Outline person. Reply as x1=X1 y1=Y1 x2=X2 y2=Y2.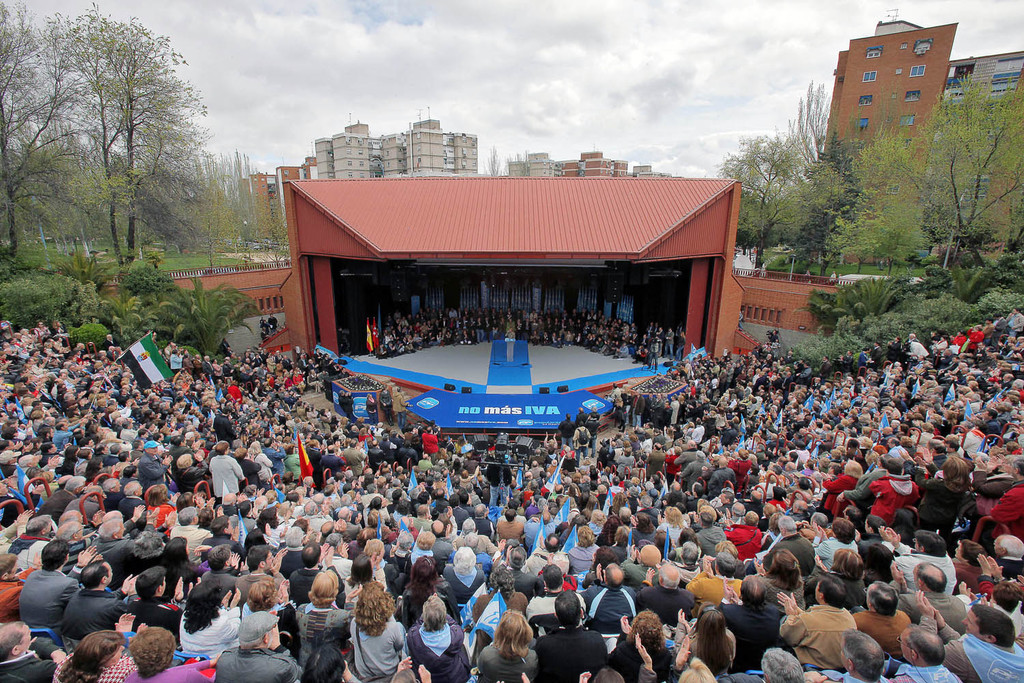
x1=0 y1=622 x2=70 y2=682.
